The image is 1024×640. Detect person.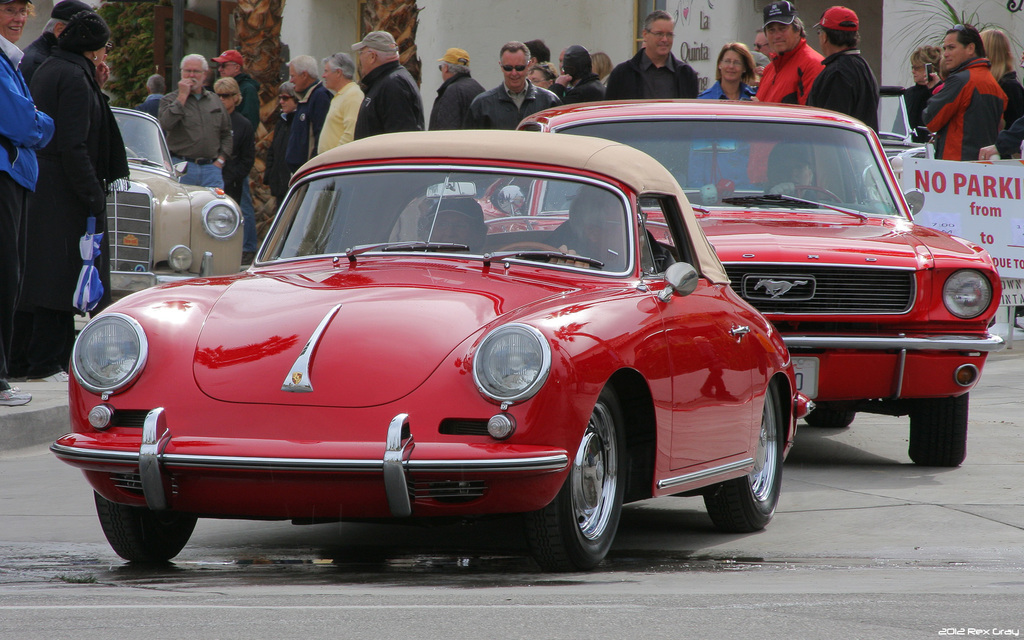
Detection: (547, 44, 610, 102).
